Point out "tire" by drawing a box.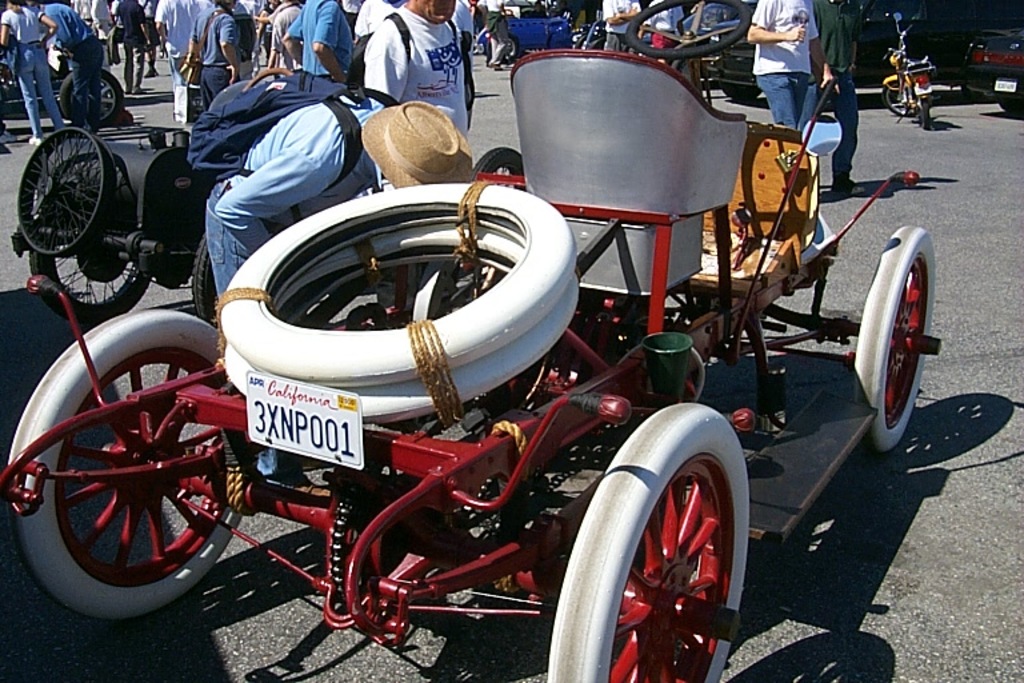
region(624, 0, 745, 61).
